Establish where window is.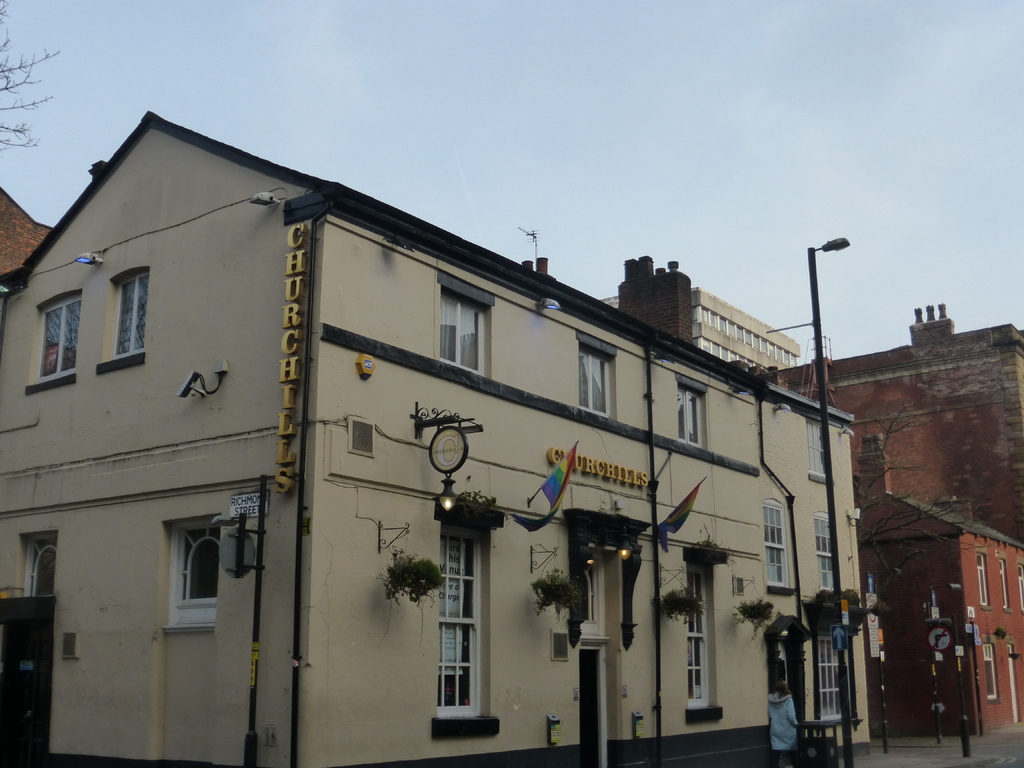
Established at (left=997, top=557, right=1010, bottom=611).
